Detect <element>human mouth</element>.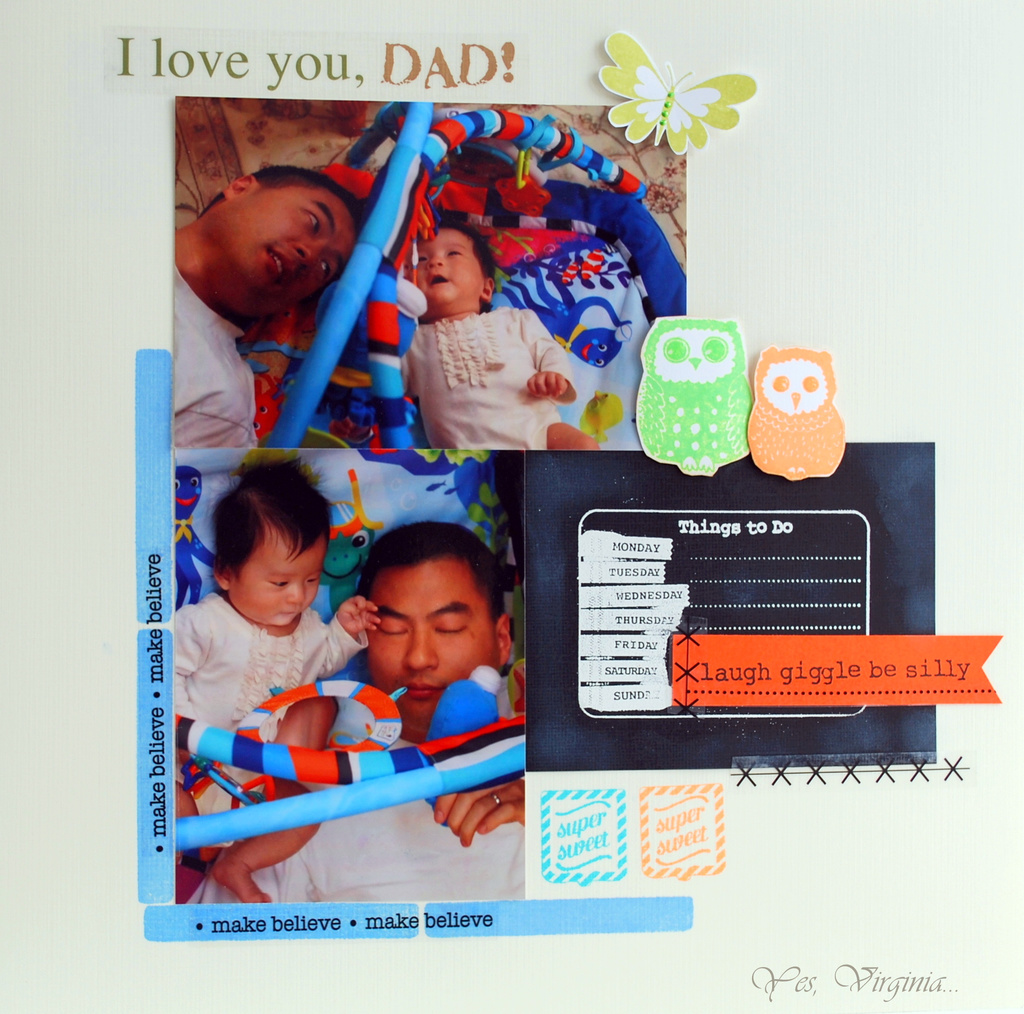
Detected at region(267, 241, 291, 288).
